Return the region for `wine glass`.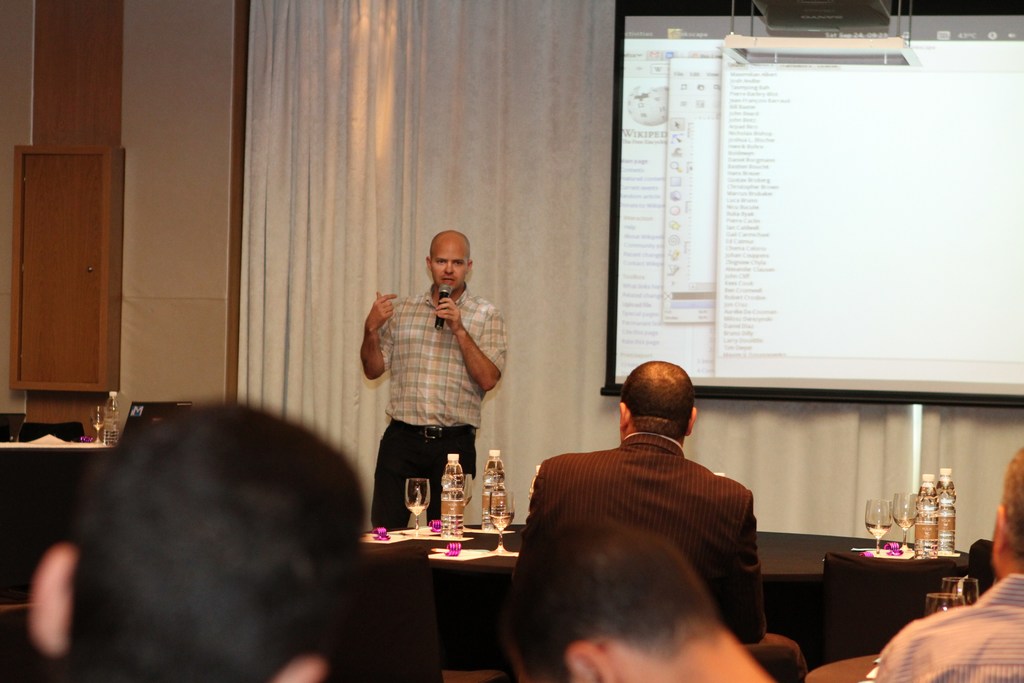
<region>458, 469, 473, 520</region>.
